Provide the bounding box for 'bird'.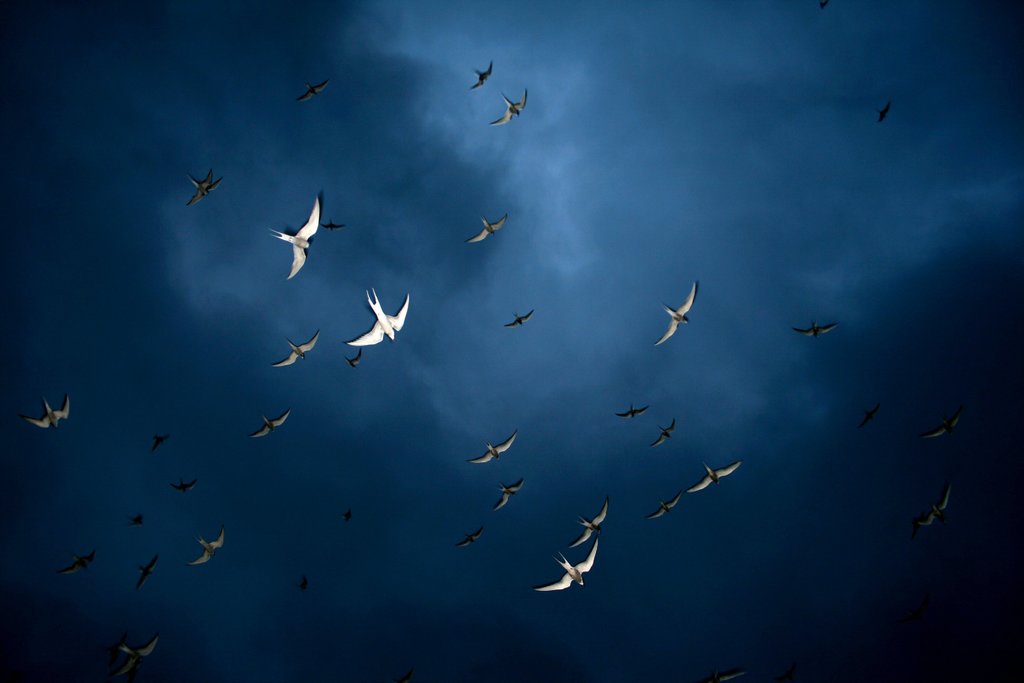
box=[565, 491, 610, 549].
